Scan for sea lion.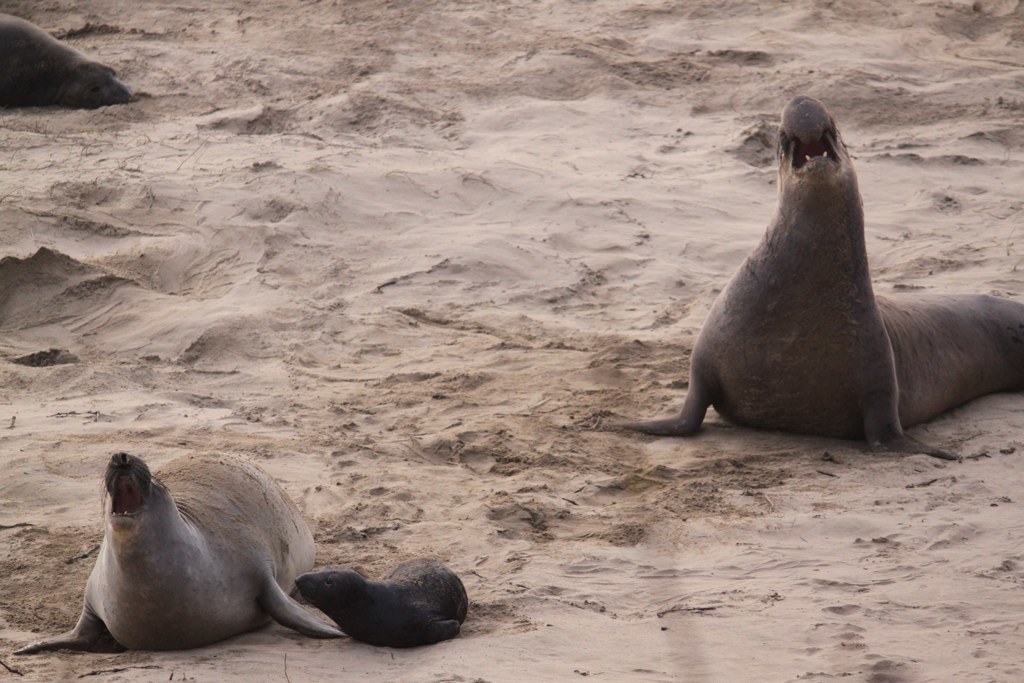
Scan result: (left=9, top=449, right=348, bottom=651).
